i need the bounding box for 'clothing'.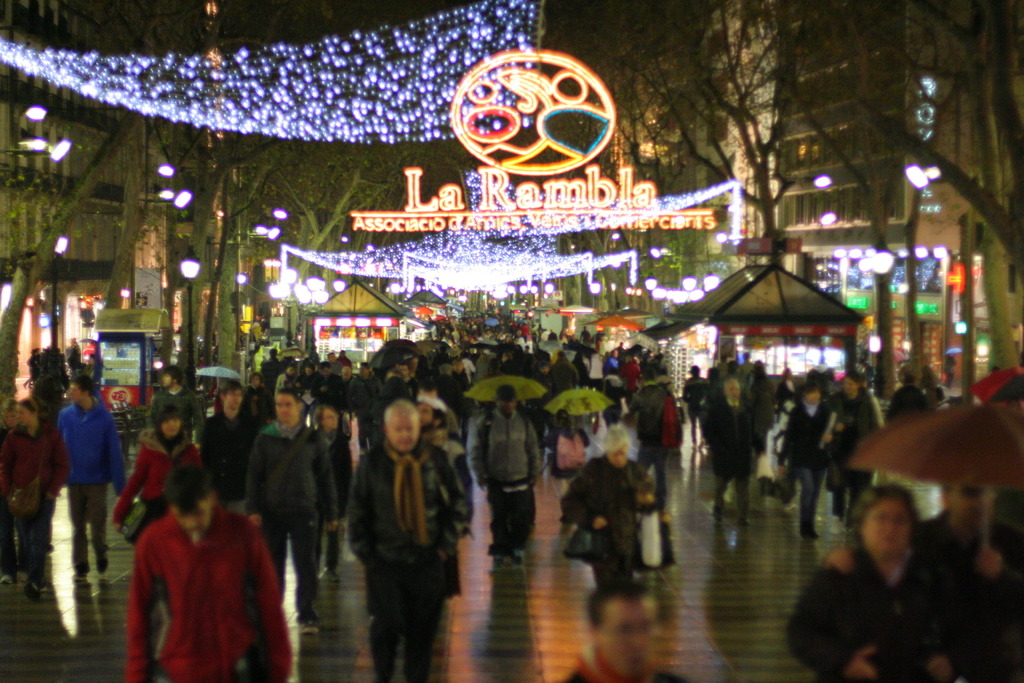
Here it is: 124, 482, 282, 676.
